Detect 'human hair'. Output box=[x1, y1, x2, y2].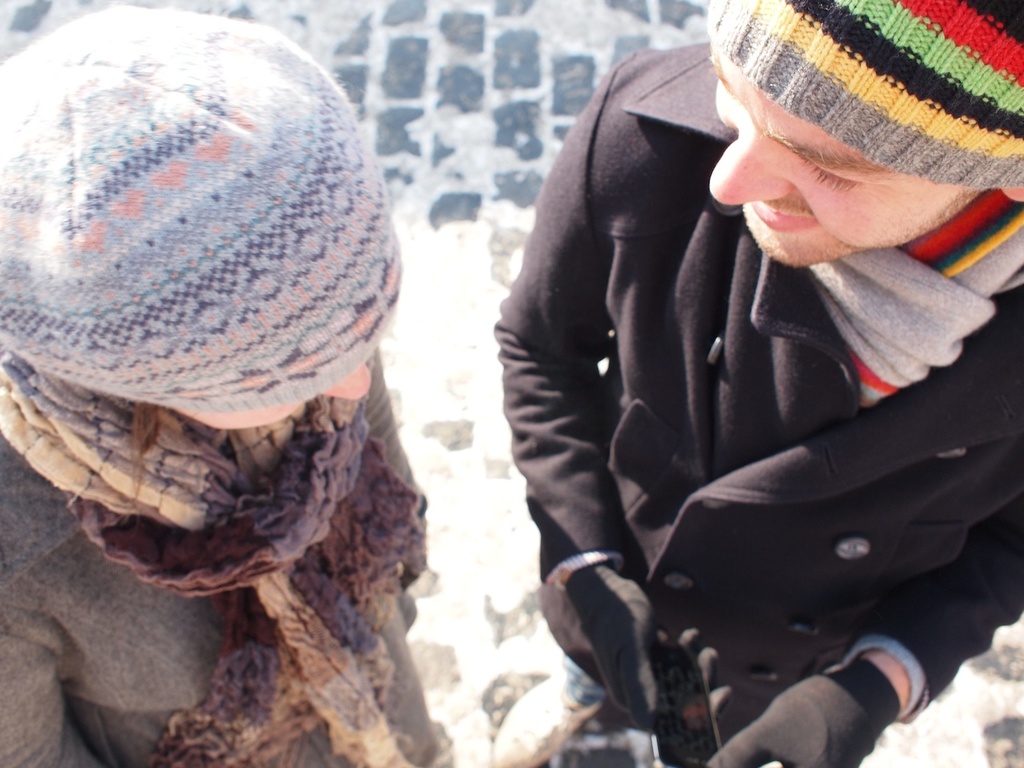
box=[130, 398, 165, 474].
